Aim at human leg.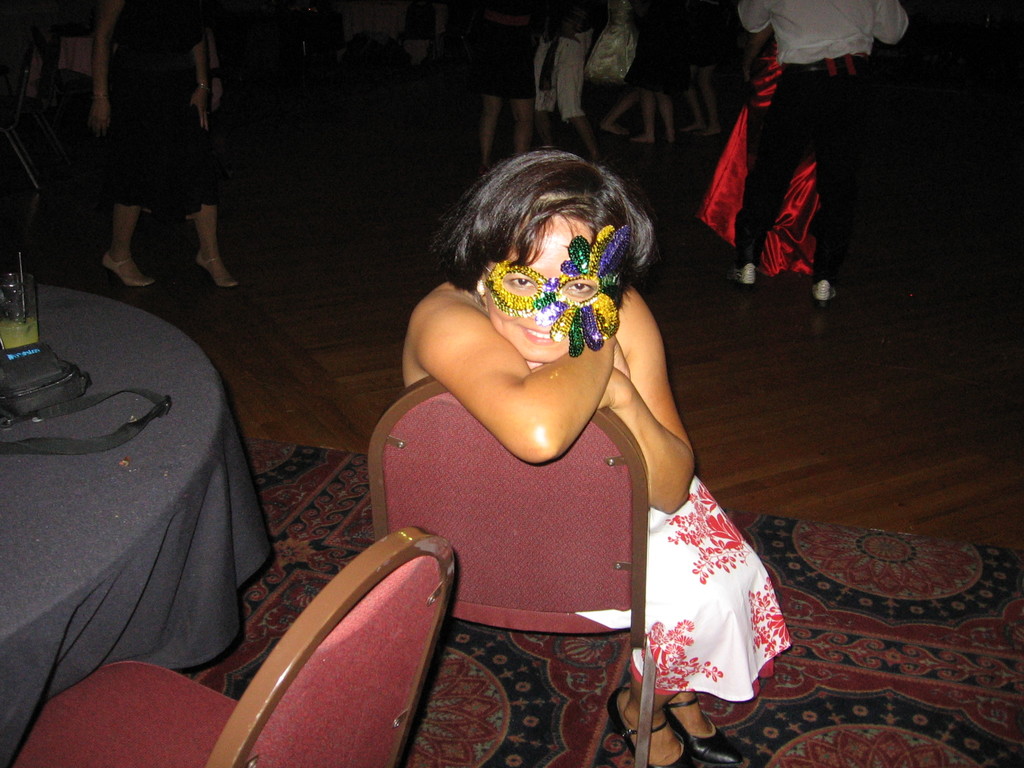
Aimed at Rect(483, 92, 503, 170).
